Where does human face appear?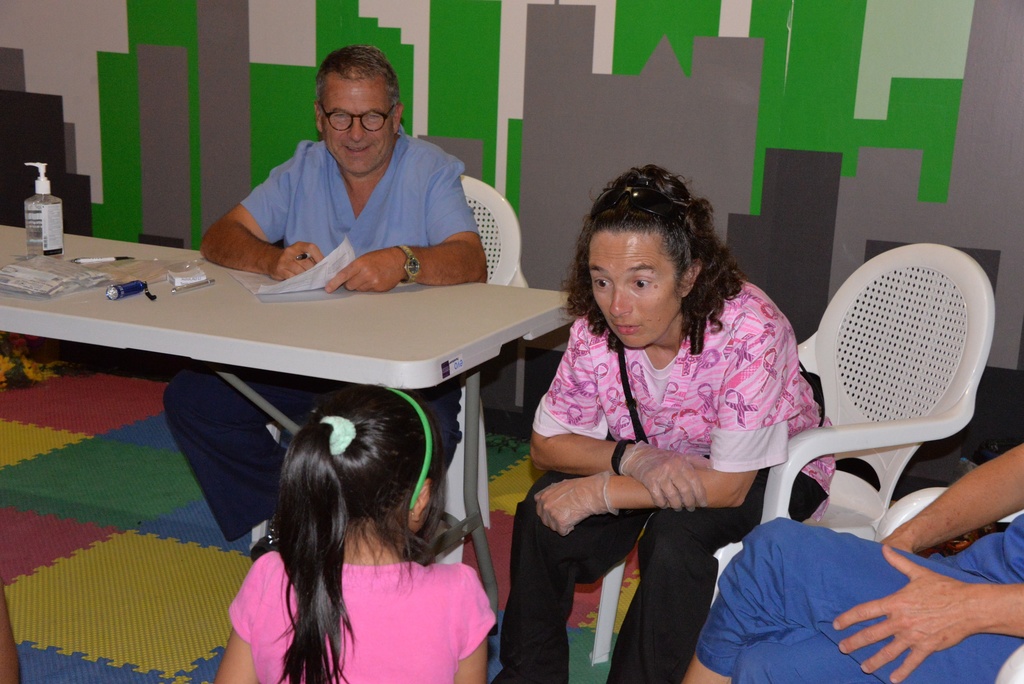
Appears at bbox=(586, 229, 676, 346).
